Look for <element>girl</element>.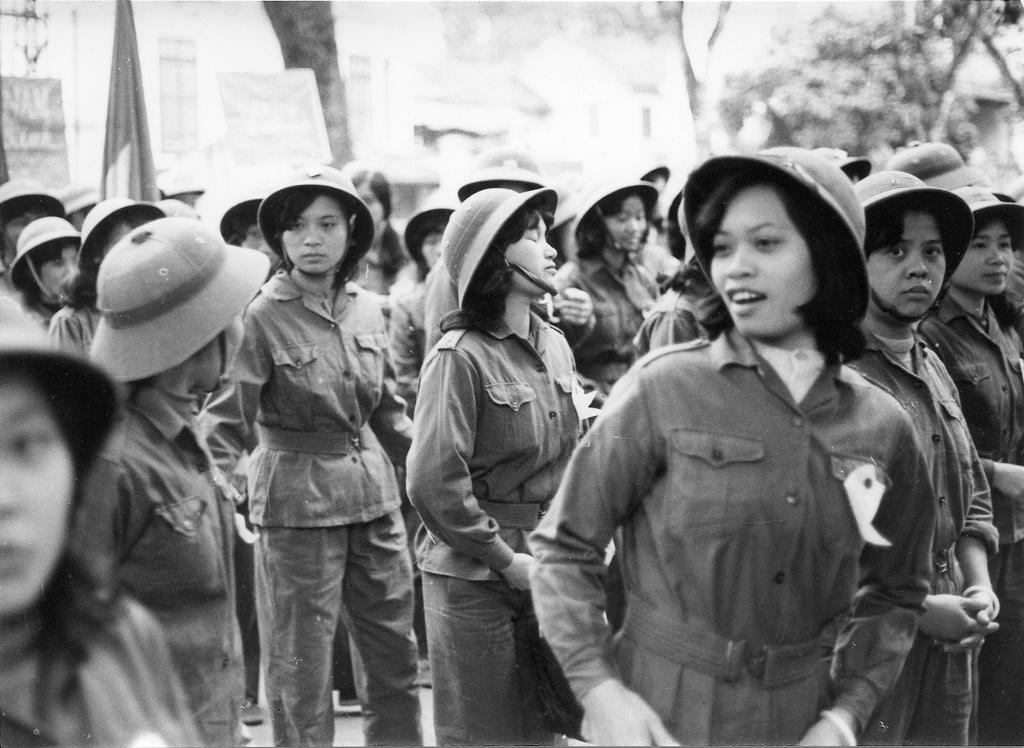
Found: x1=86 y1=195 x2=167 y2=280.
